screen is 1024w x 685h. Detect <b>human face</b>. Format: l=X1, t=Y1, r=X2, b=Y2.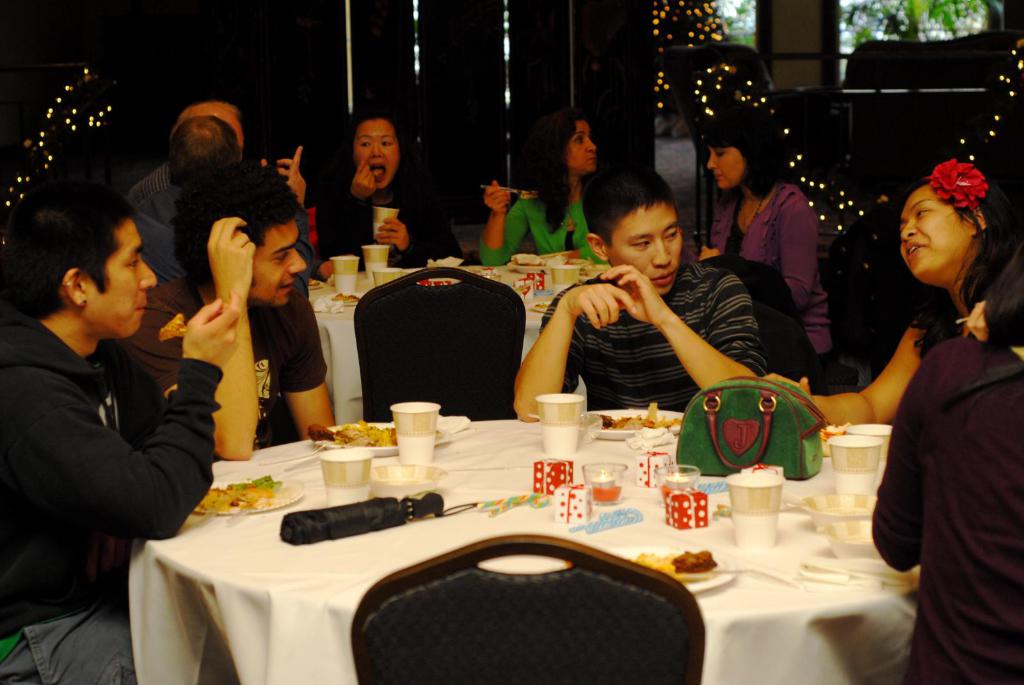
l=901, t=185, r=970, b=280.
